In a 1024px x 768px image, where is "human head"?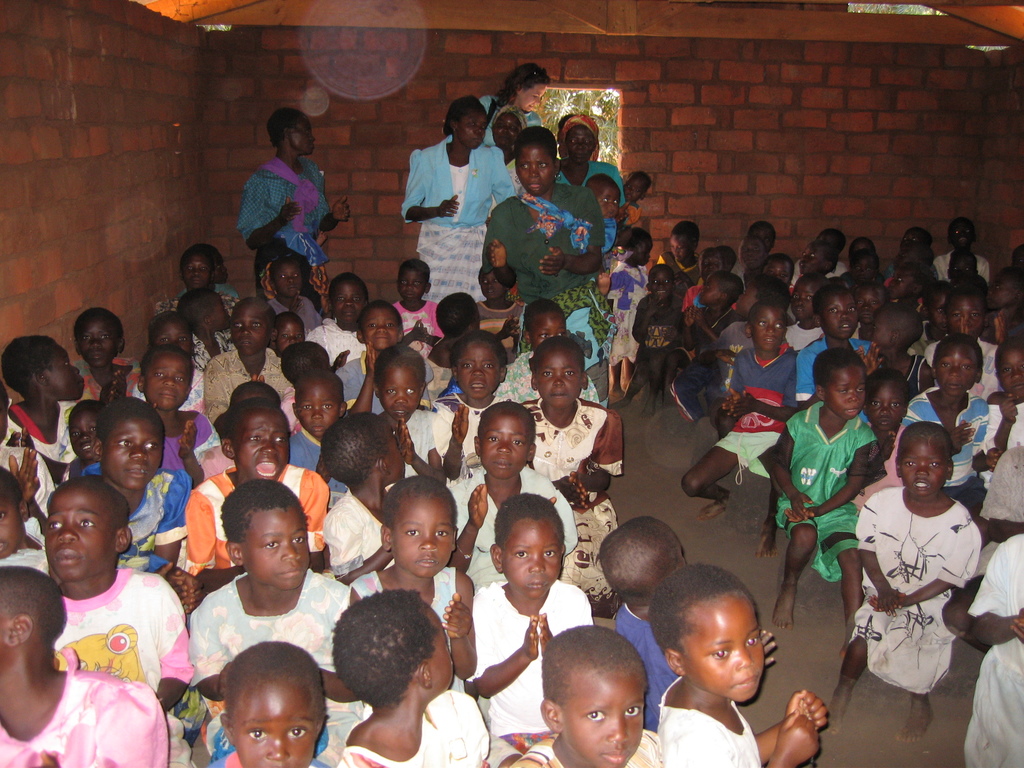
[left=519, top=295, right=567, bottom=343].
